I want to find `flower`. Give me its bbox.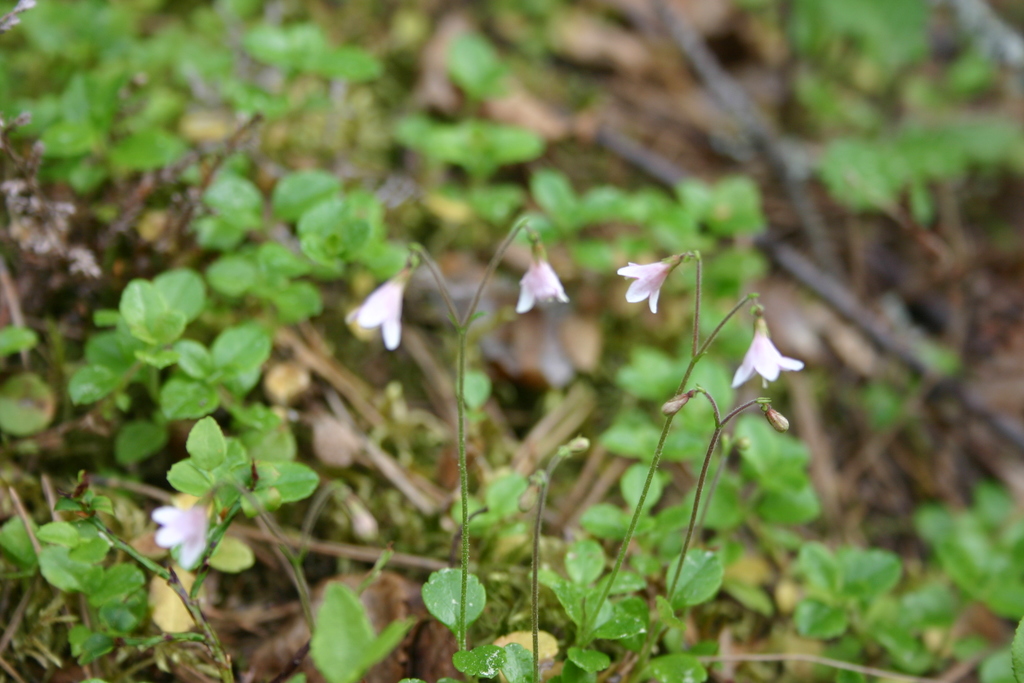
[729,325,808,388].
